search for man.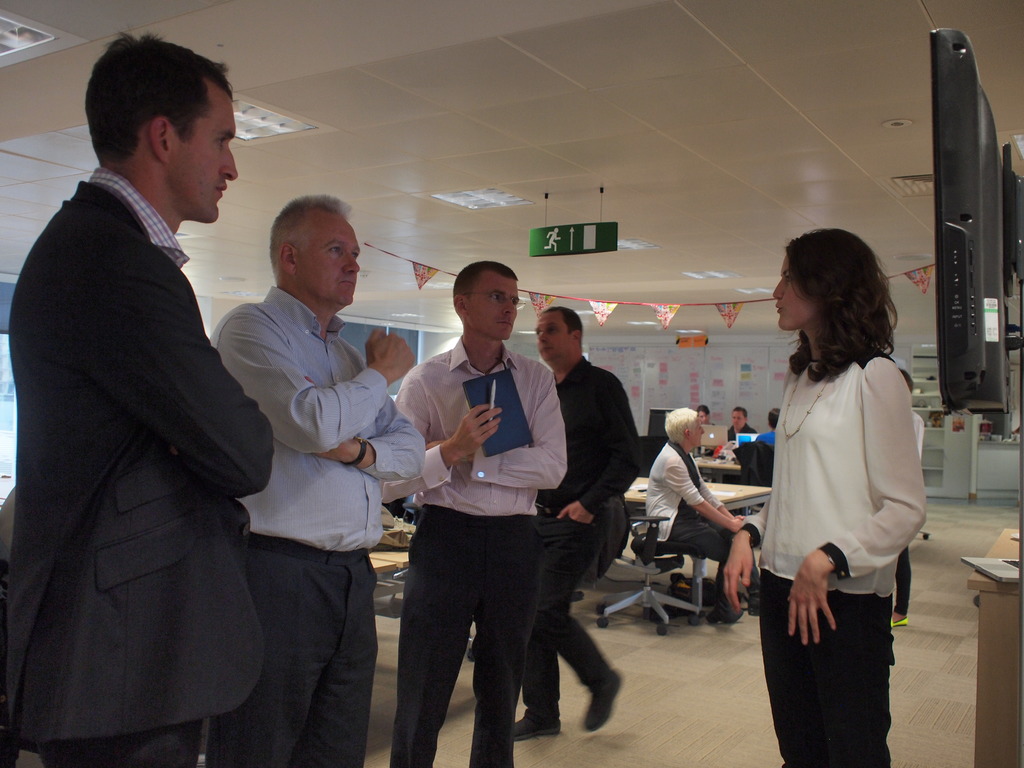
Found at {"left": 723, "top": 404, "right": 755, "bottom": 454}.
